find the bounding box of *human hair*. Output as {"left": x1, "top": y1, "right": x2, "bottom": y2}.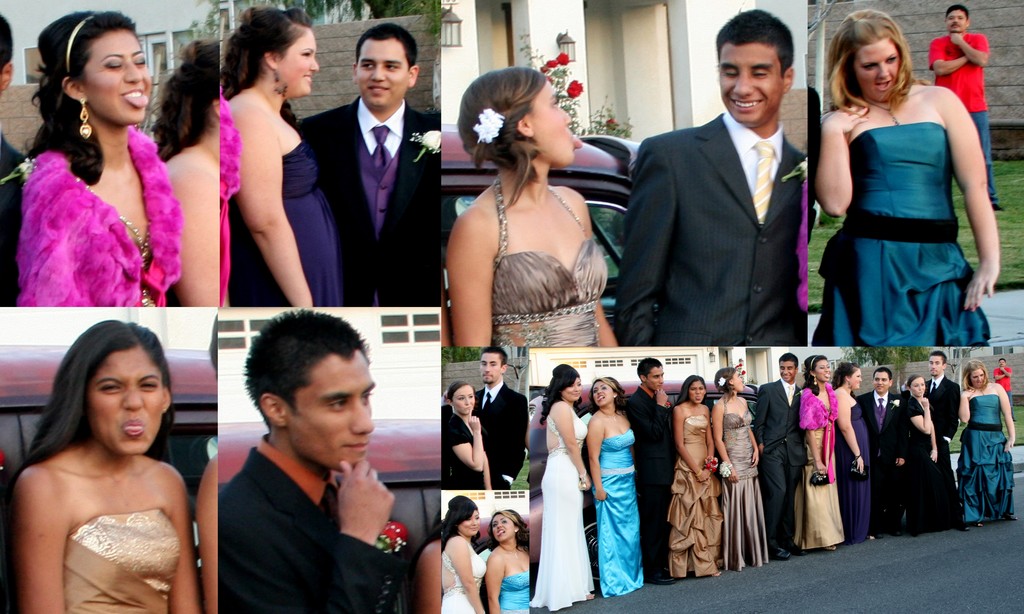
{"left": 459, "top": 74, "right": 547, "bottom": 210}.
